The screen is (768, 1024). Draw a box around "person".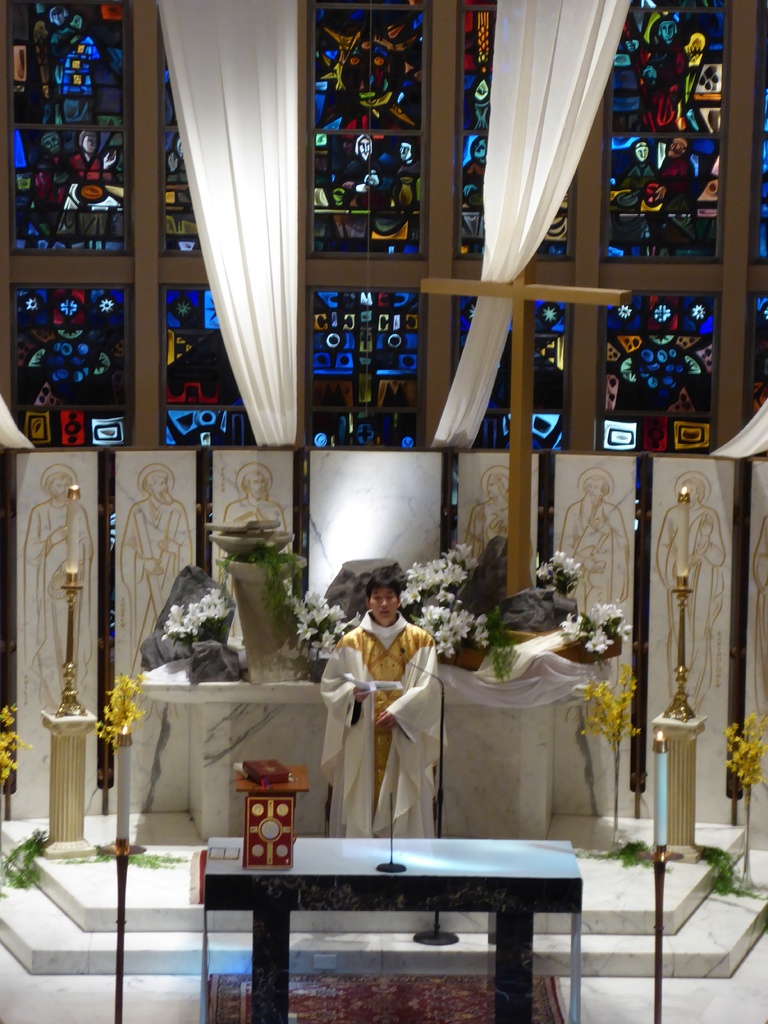
(655,481,728,706).
